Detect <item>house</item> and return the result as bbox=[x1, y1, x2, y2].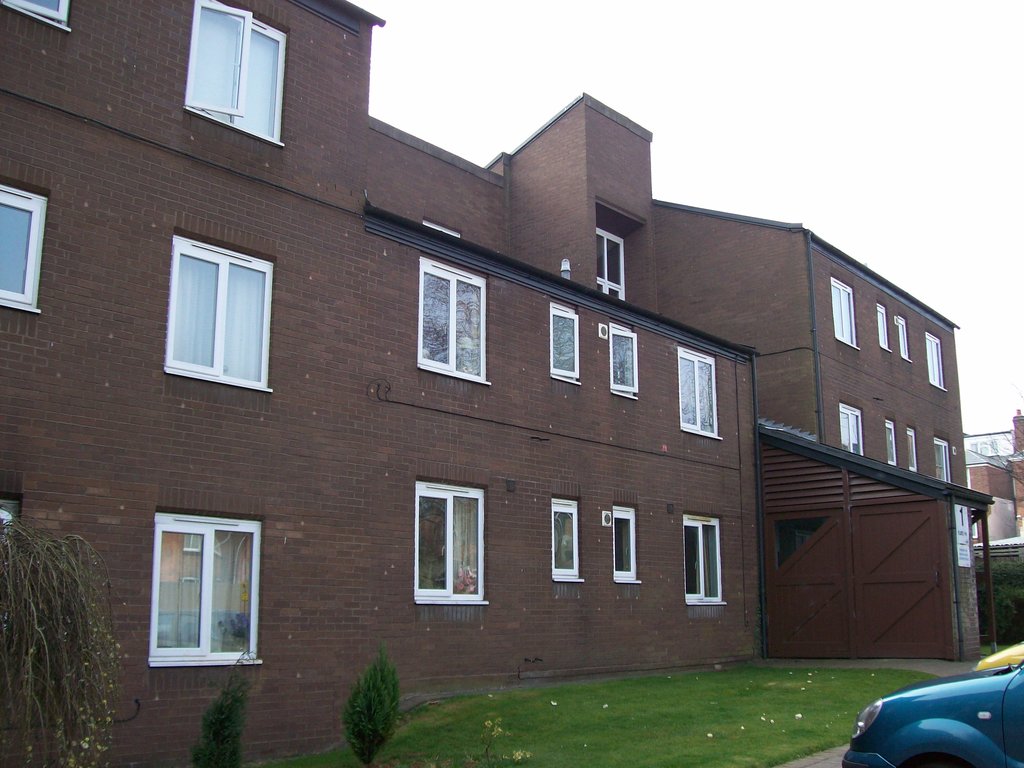
bbox=[0, 0, 994, 767].
